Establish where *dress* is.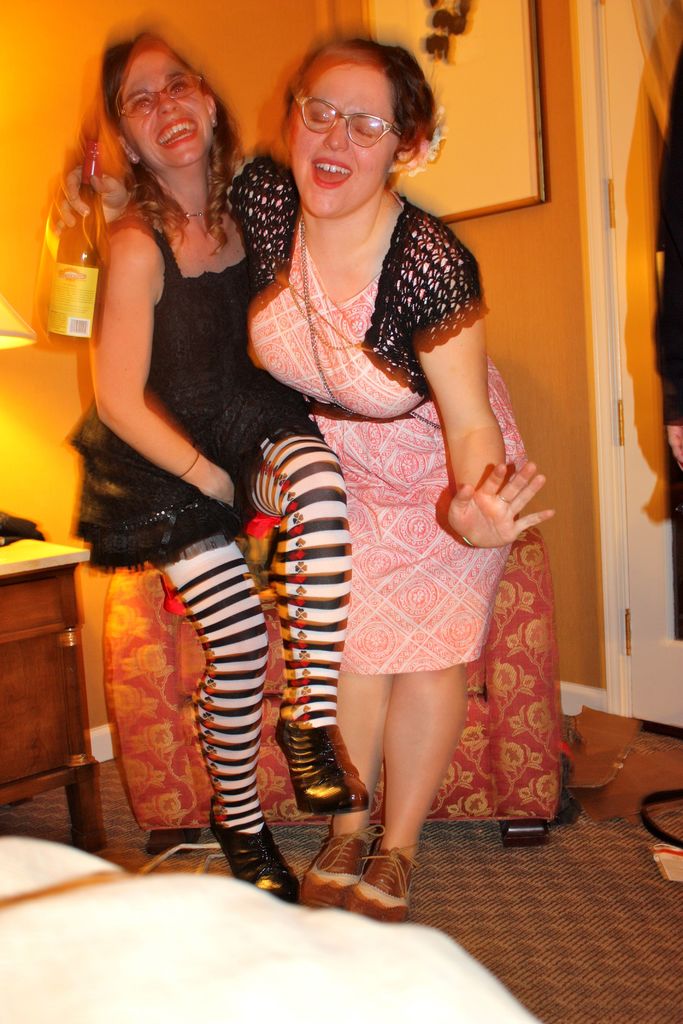
Established at [222, 153, 527, 672].
